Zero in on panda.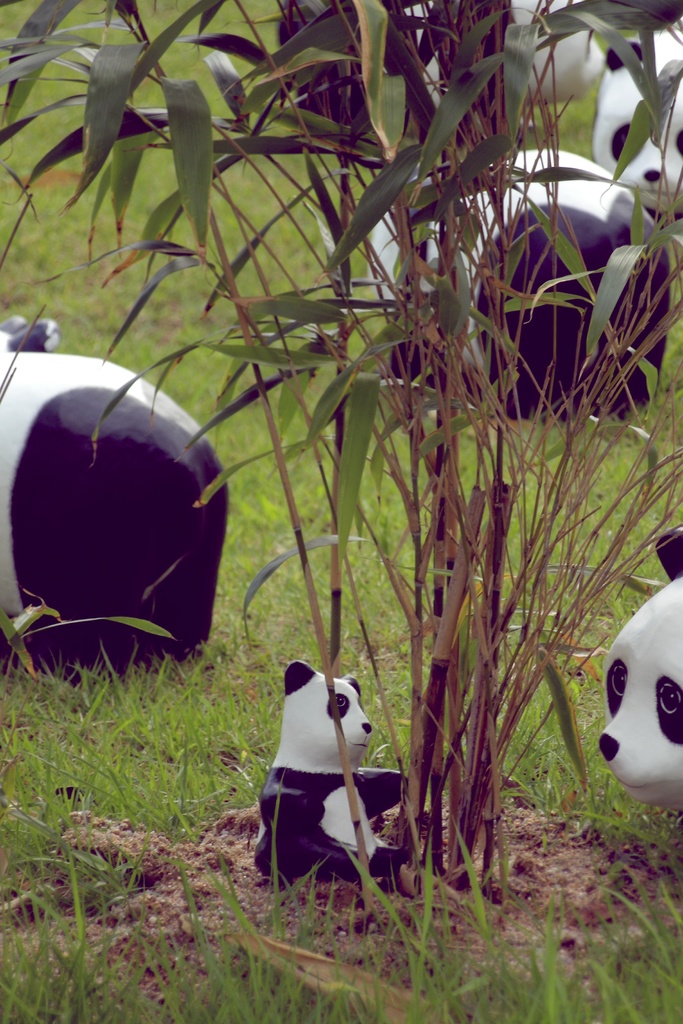
Zeroed in: region(582, 27, 682, 228).
